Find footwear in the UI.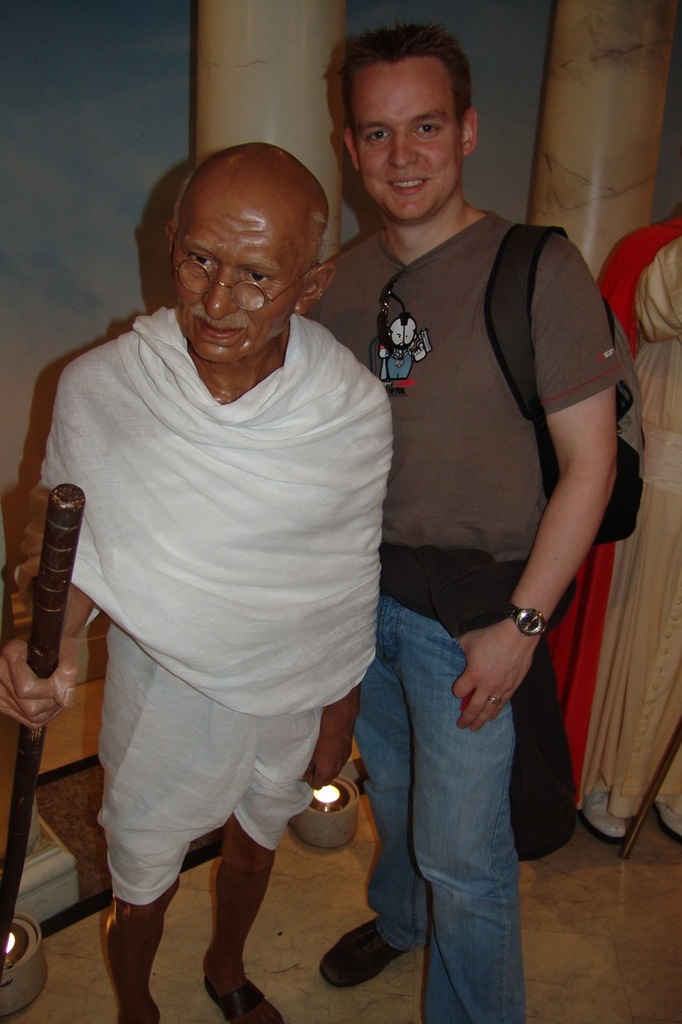
UI element at 581/794/631/847.
